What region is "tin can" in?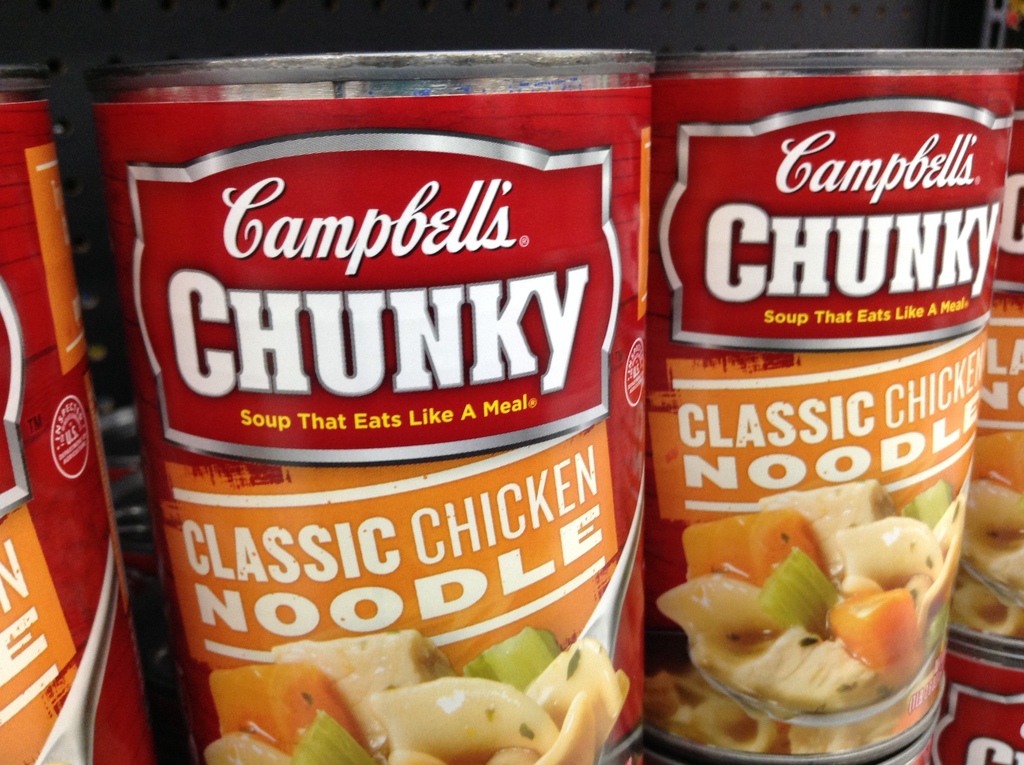
{"left": 83, "top": 49, "right": 659, "bottom": 764}.
